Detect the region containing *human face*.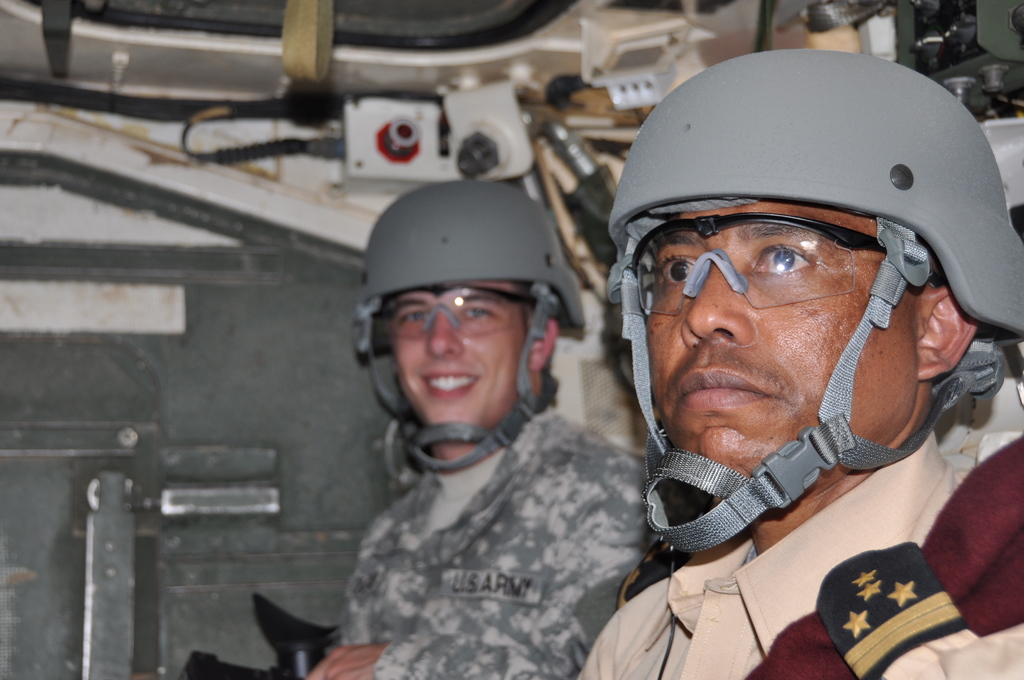
rect(646, 202, 920, 475).
